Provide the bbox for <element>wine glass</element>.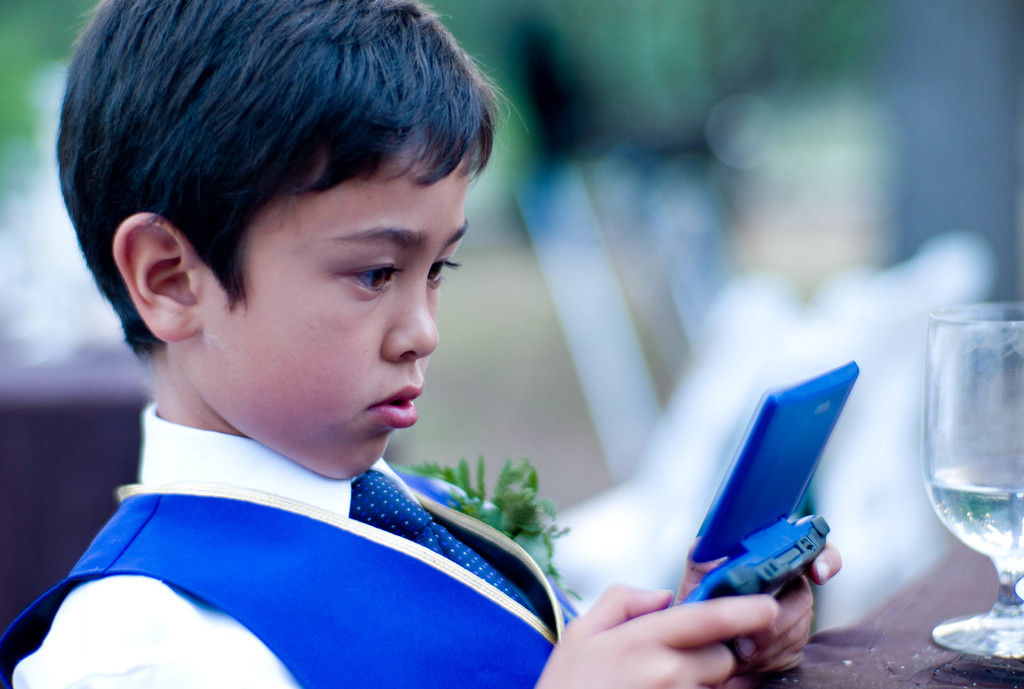
[x1=920, y1=301, x2=1023, y2=656].
